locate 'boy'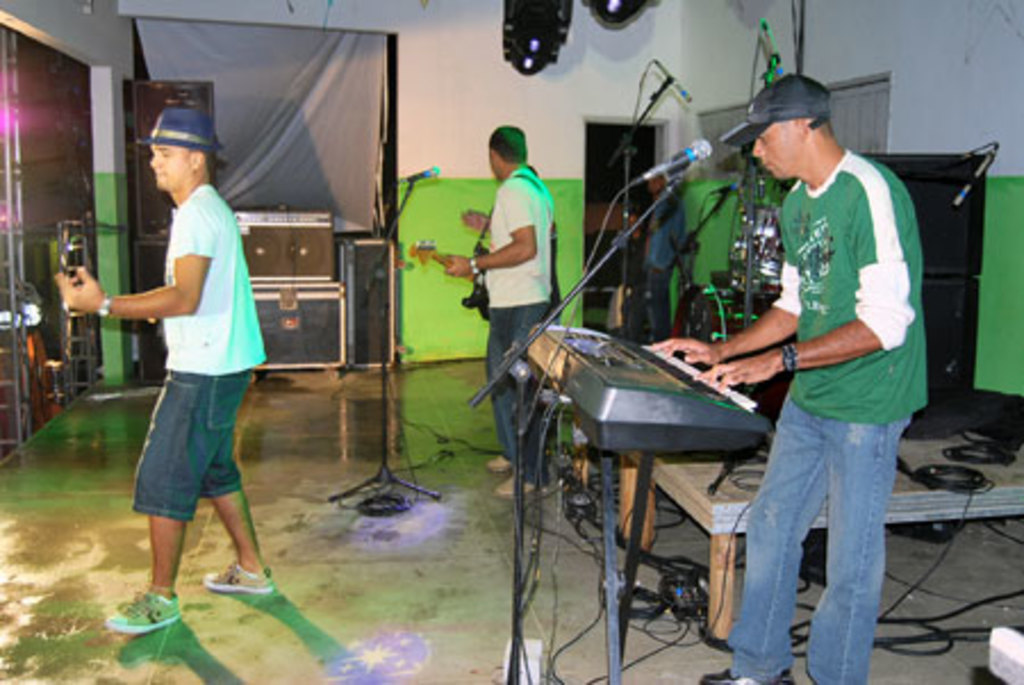
locate(57, 105, 275, 635)
